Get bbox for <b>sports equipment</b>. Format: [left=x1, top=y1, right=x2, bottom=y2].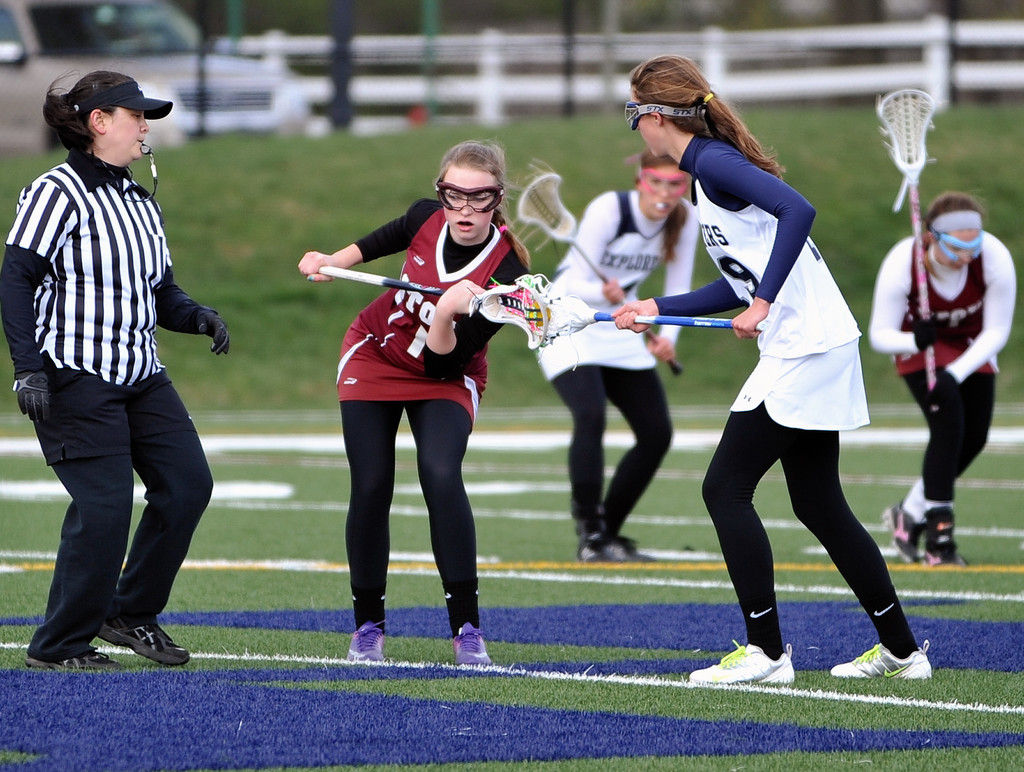
[left=434, top=184, right=503, bottom=211].
